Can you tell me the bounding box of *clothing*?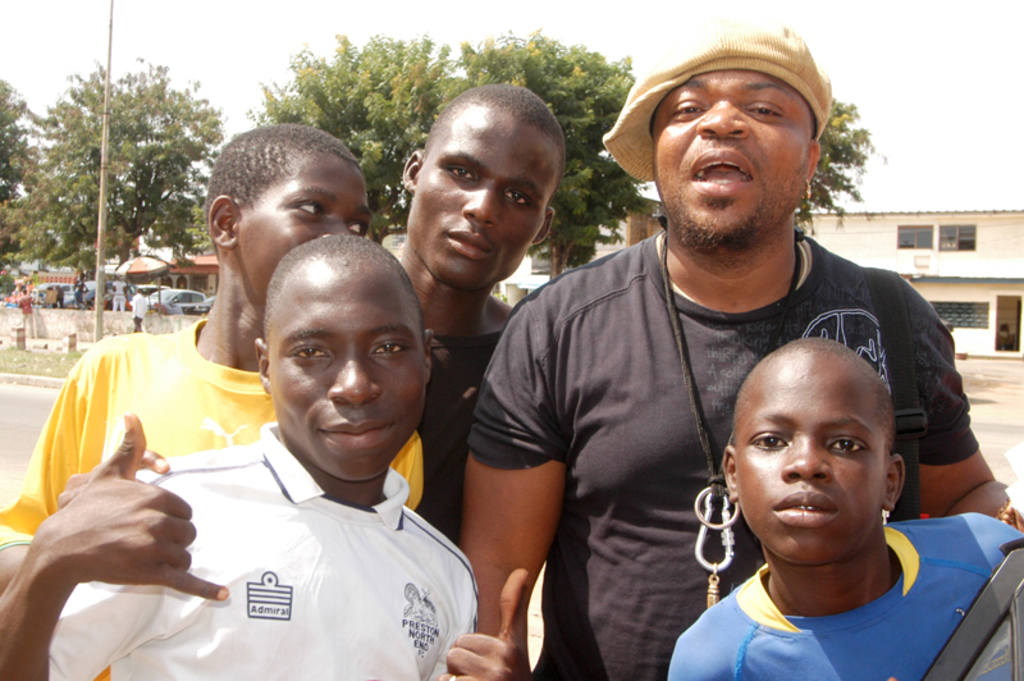
rect(110, 280, 127, 315).
